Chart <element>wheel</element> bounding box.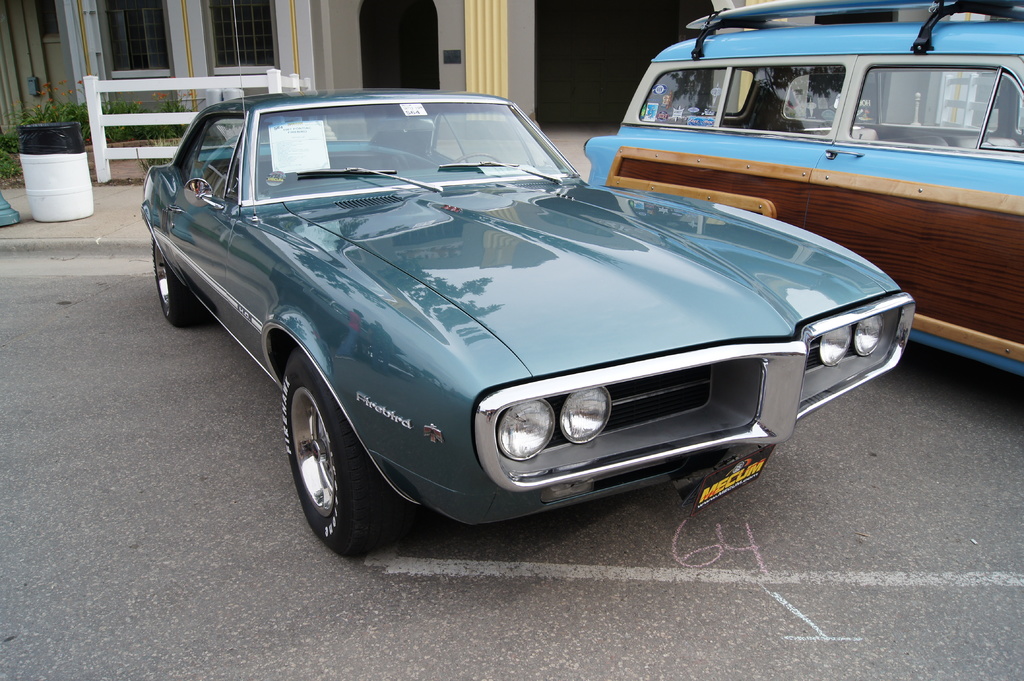
Charted: {"left": 454, "top": 154, "right": 501, "bottom": 165}.
